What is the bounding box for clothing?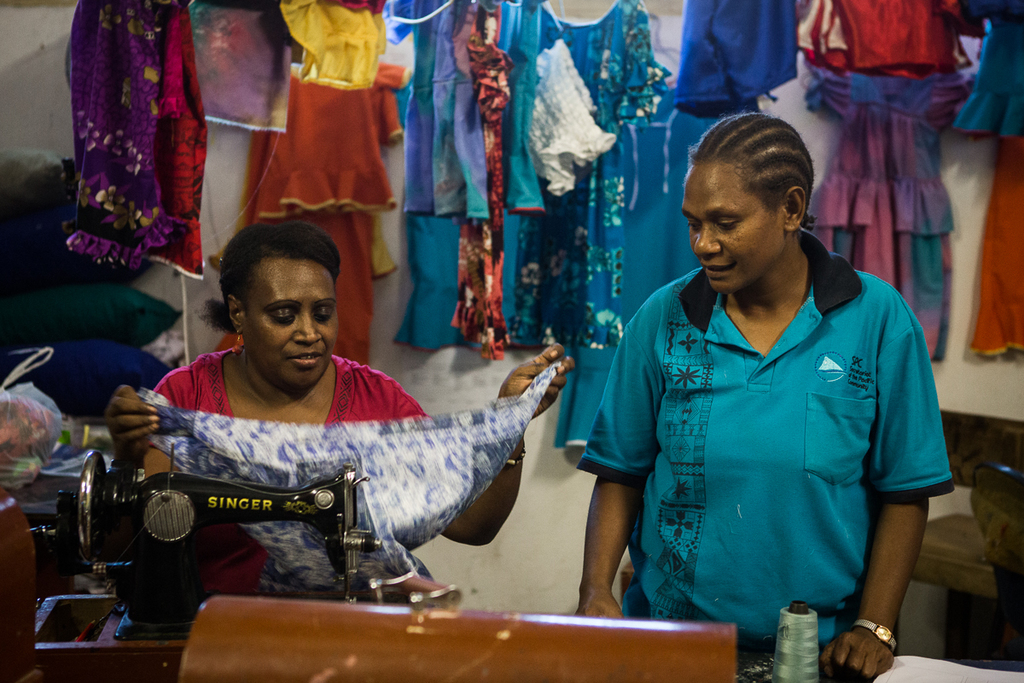
<box>808,58,972,362</box>.
